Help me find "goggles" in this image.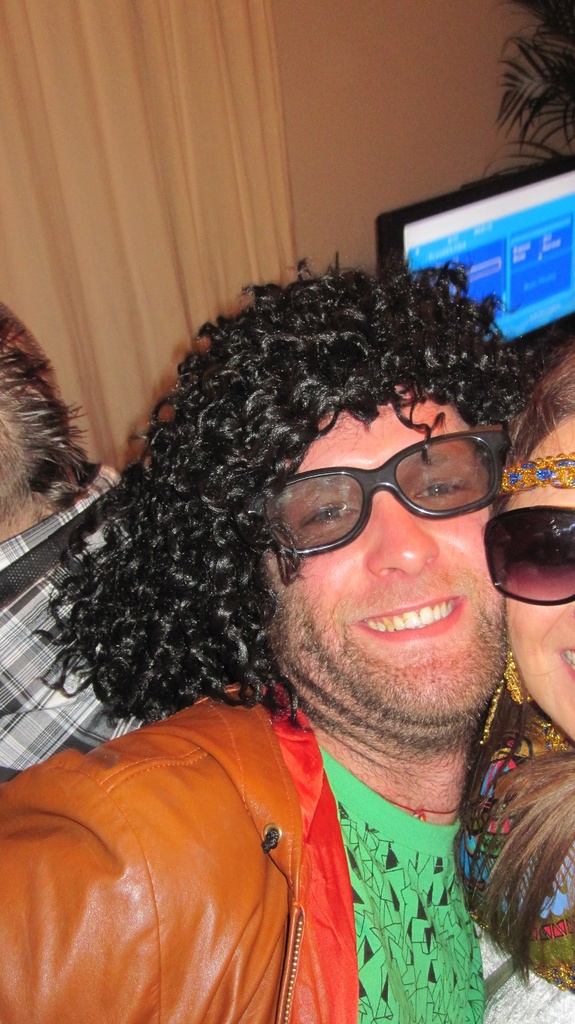
Found it: [266,417,503,553].
